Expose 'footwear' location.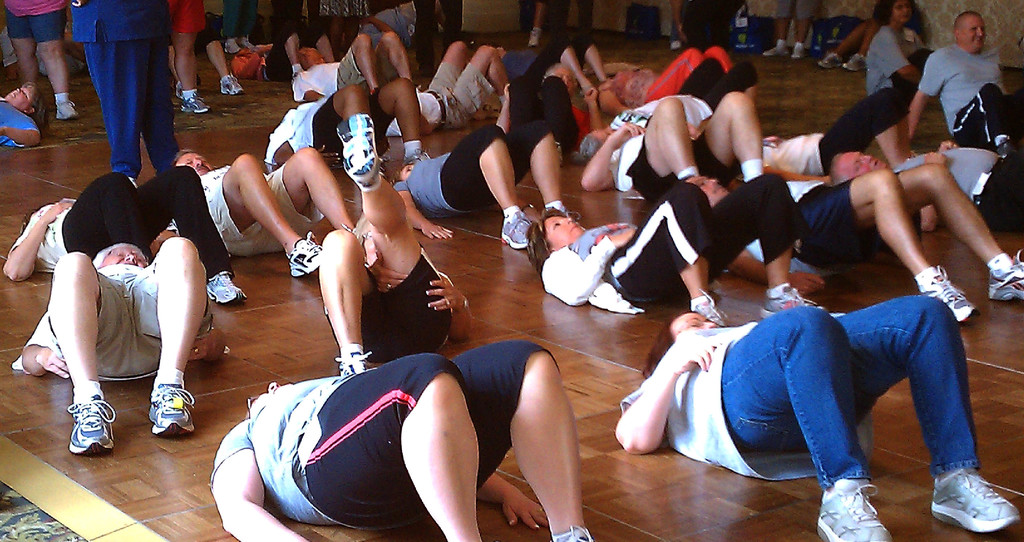
Exposed at bbox(988, 248, 1023, 299).
